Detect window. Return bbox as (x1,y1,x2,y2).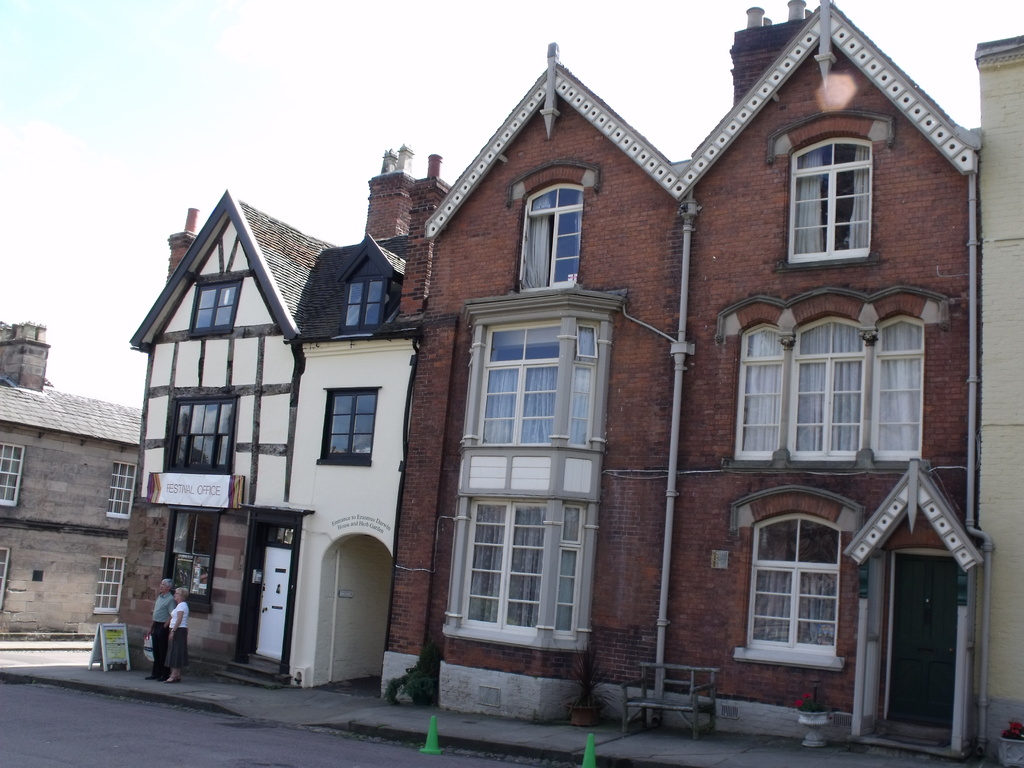
(463,314,599,455).
